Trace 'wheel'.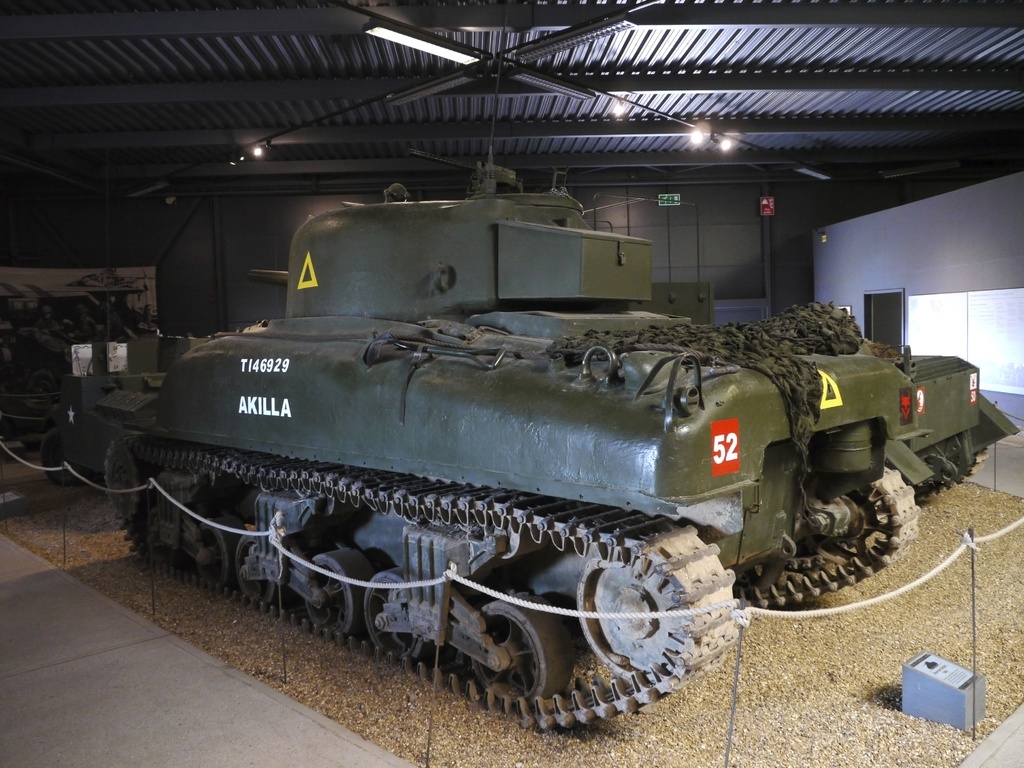
Traced to x1=200 y1=516 x2=252 y2=597.
